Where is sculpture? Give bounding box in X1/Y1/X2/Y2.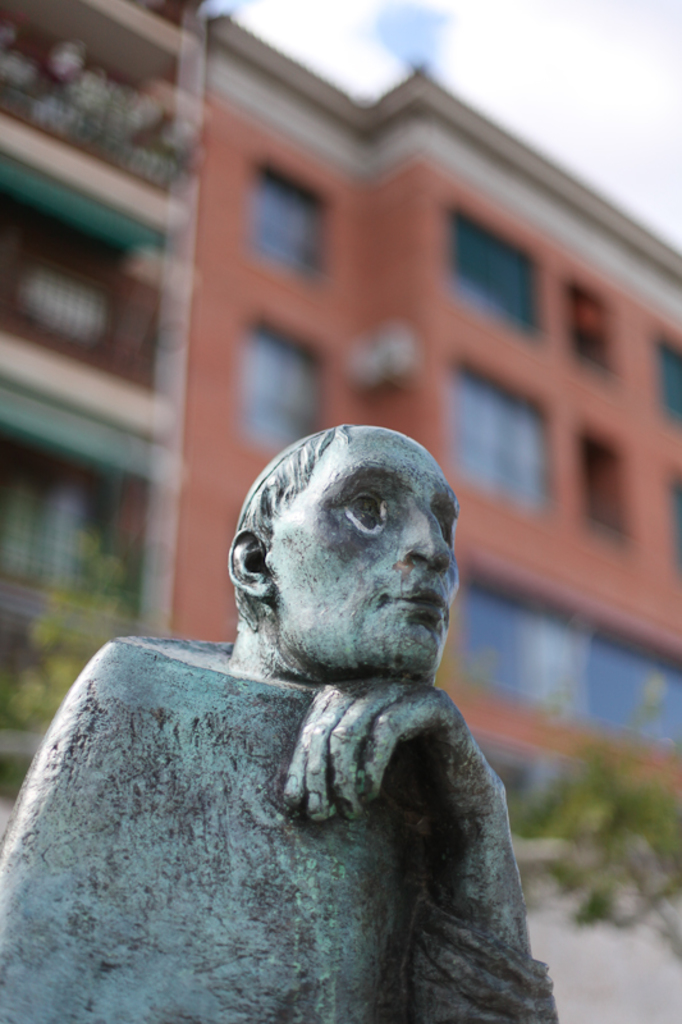
29/426/564/1014.
